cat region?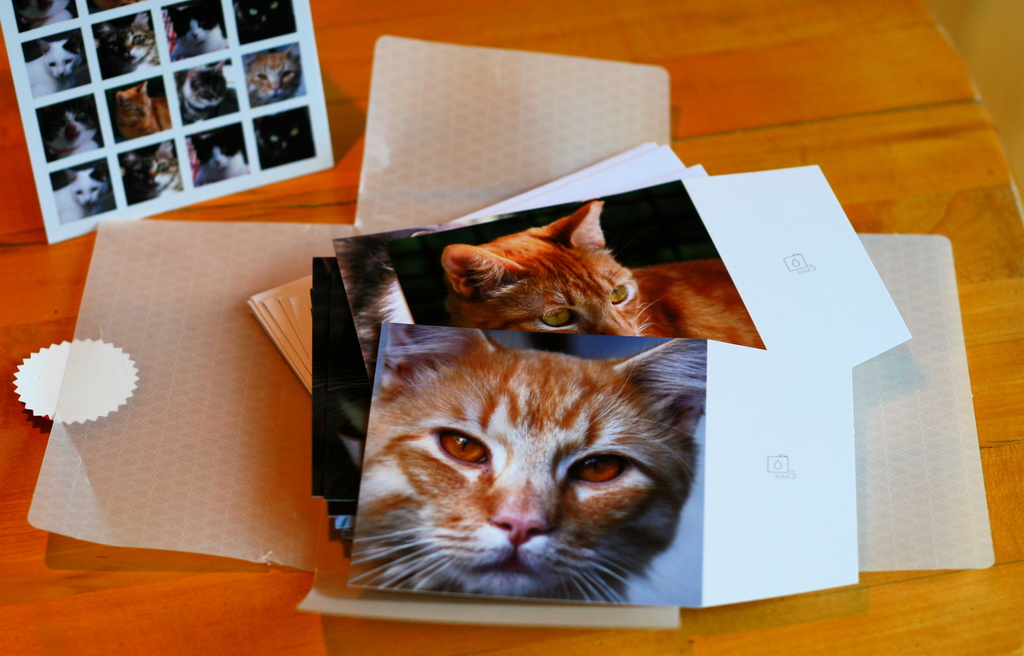
detection(436, 198, 768, 353)
